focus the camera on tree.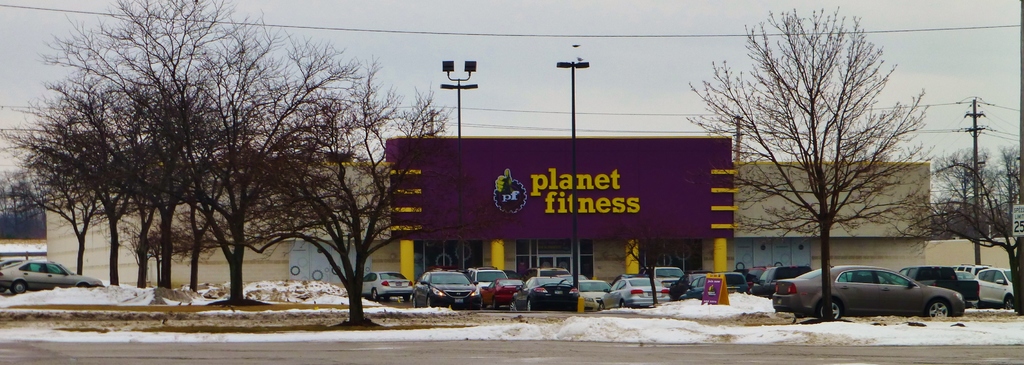
Focus region: 234, 35, 458, 351.
